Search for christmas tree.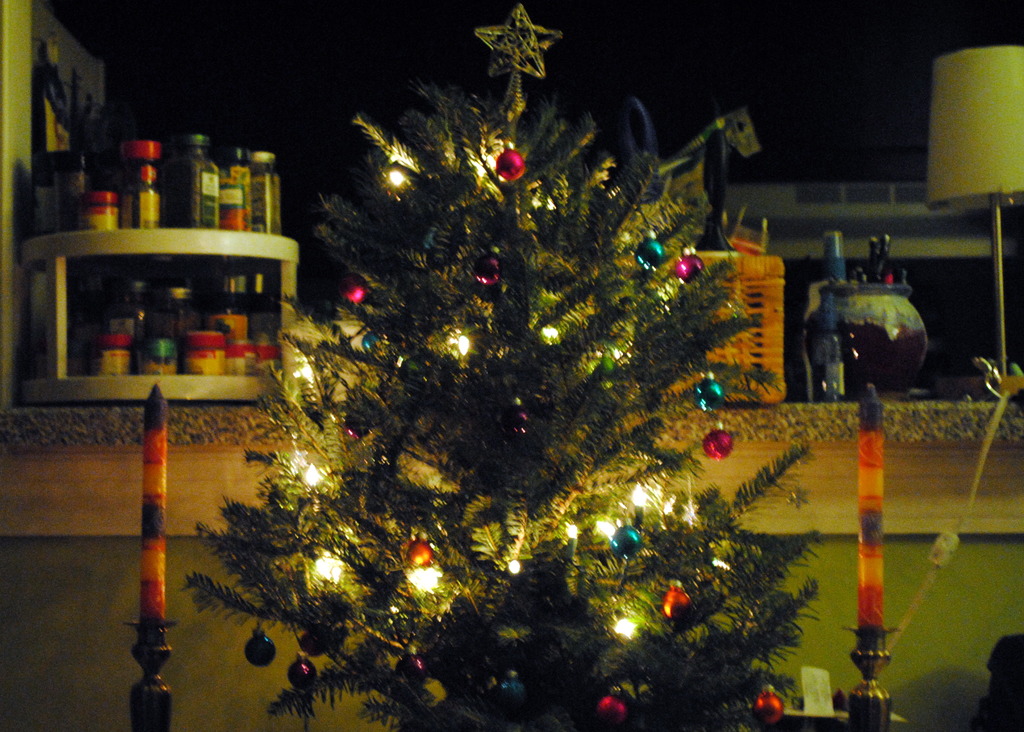
Found at 171, 0, 835, 731.
